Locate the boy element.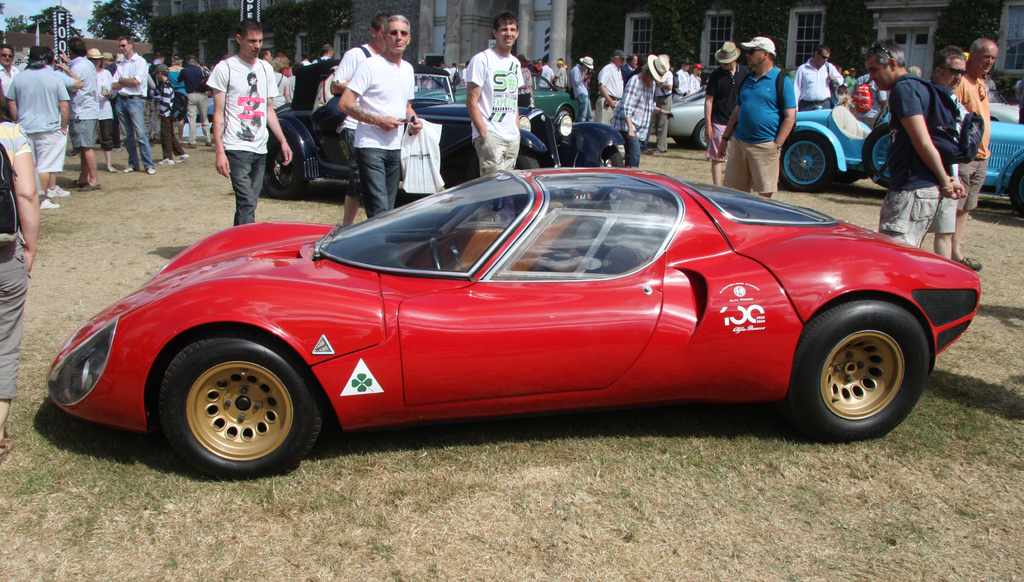
Element bbox: left=204, top=17, right=294, bottom=226.
